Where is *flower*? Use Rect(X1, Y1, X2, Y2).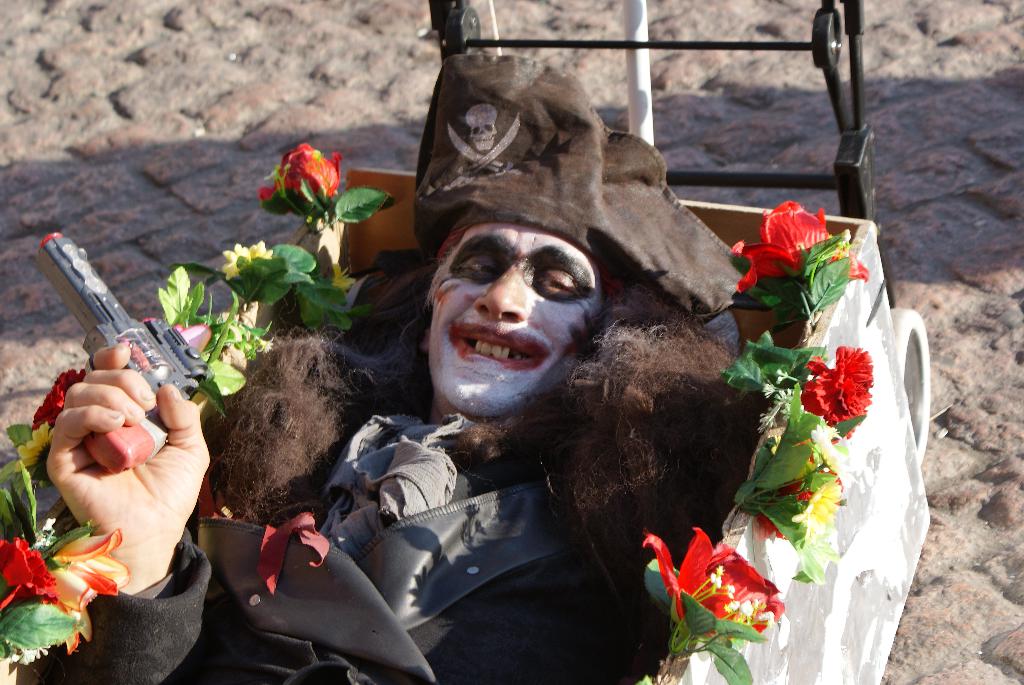
Rect(8, 417, 62, 484).
